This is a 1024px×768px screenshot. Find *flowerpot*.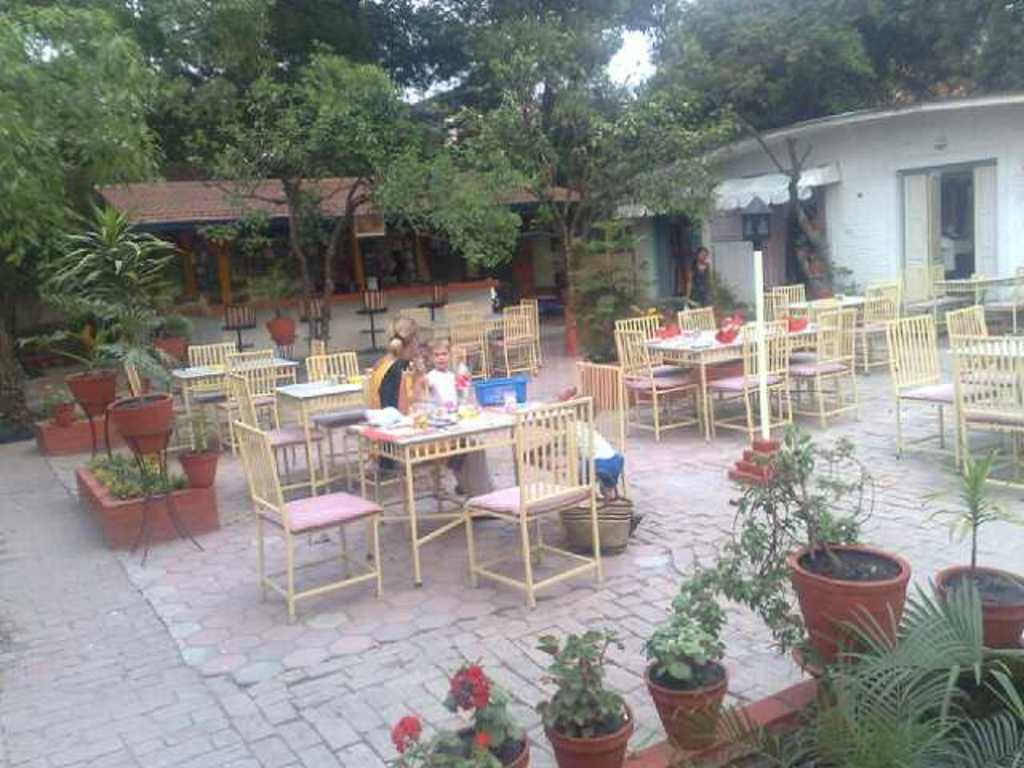
Bounding box: <bbox>69, 366, 114, 411</bbox>.
